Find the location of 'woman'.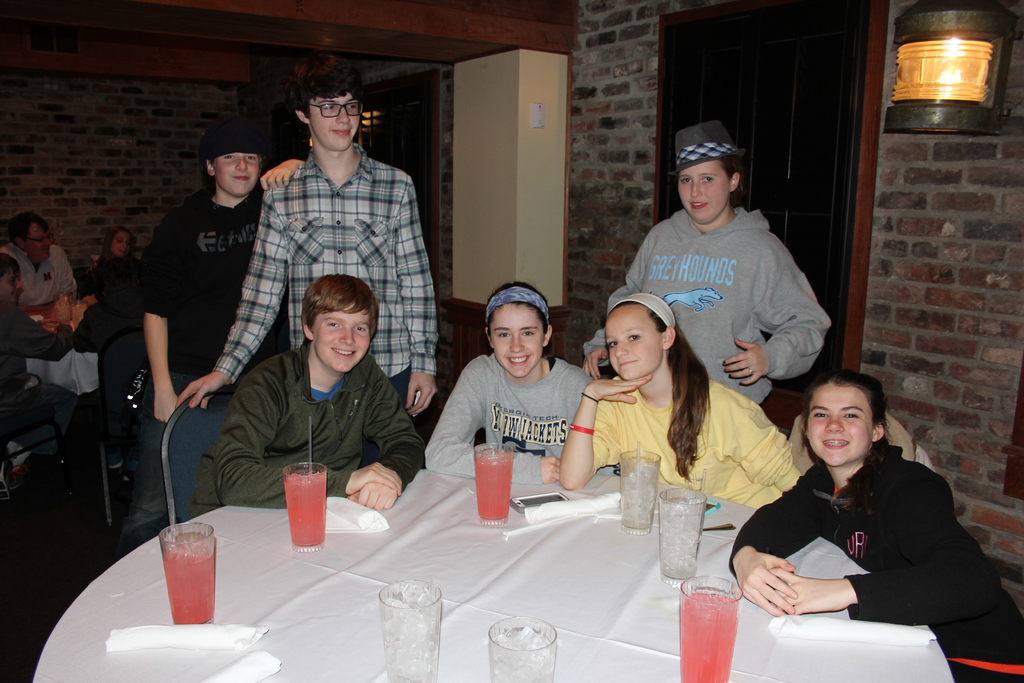
Location: detection(710, 353, 988, 655).
